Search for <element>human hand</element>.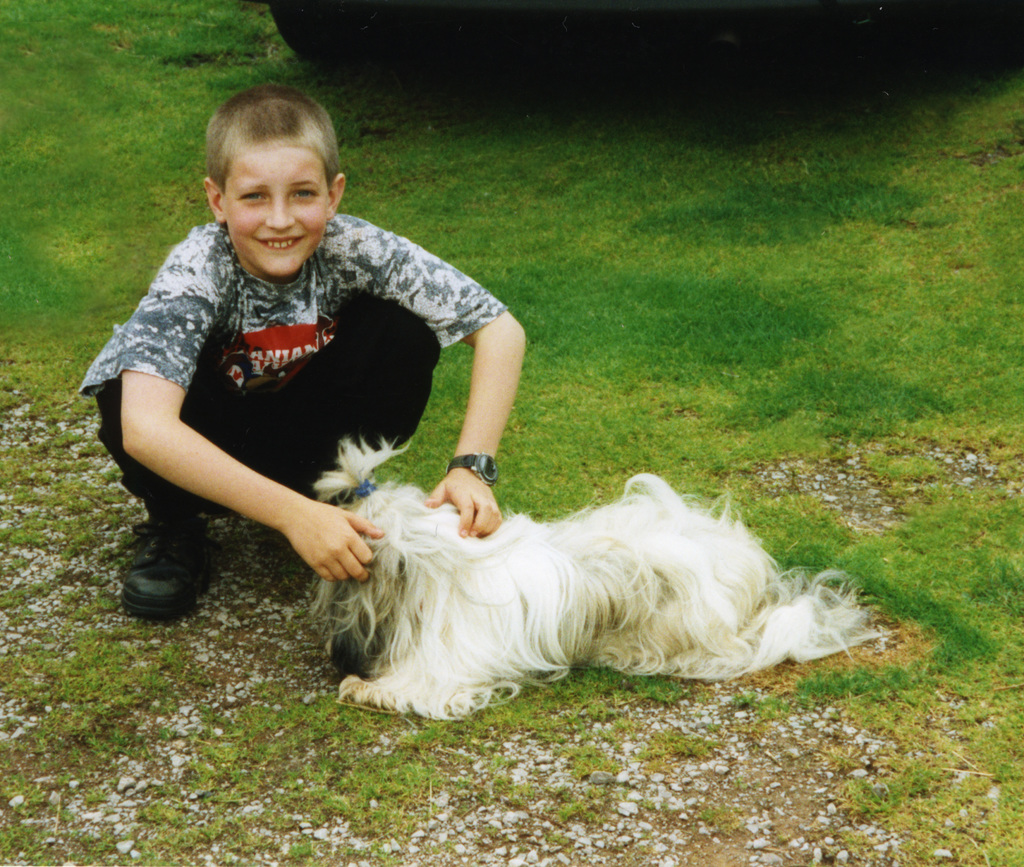
Found at [x1=424, y1=466, x2=509, y2=559].
